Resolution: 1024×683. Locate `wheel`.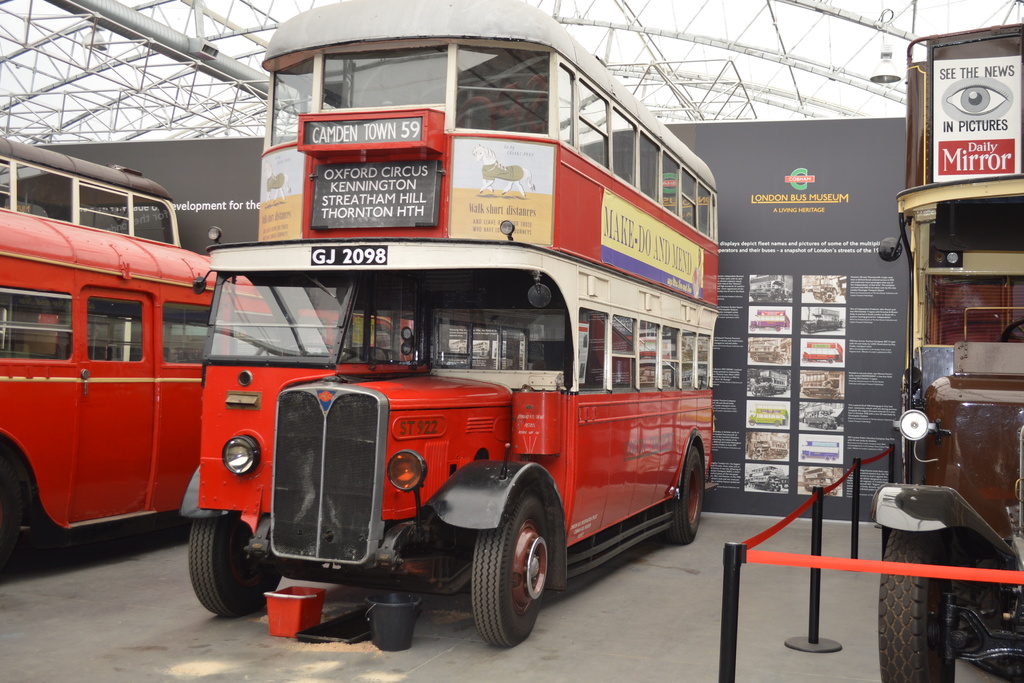
box(834, 494, 837, 497).
